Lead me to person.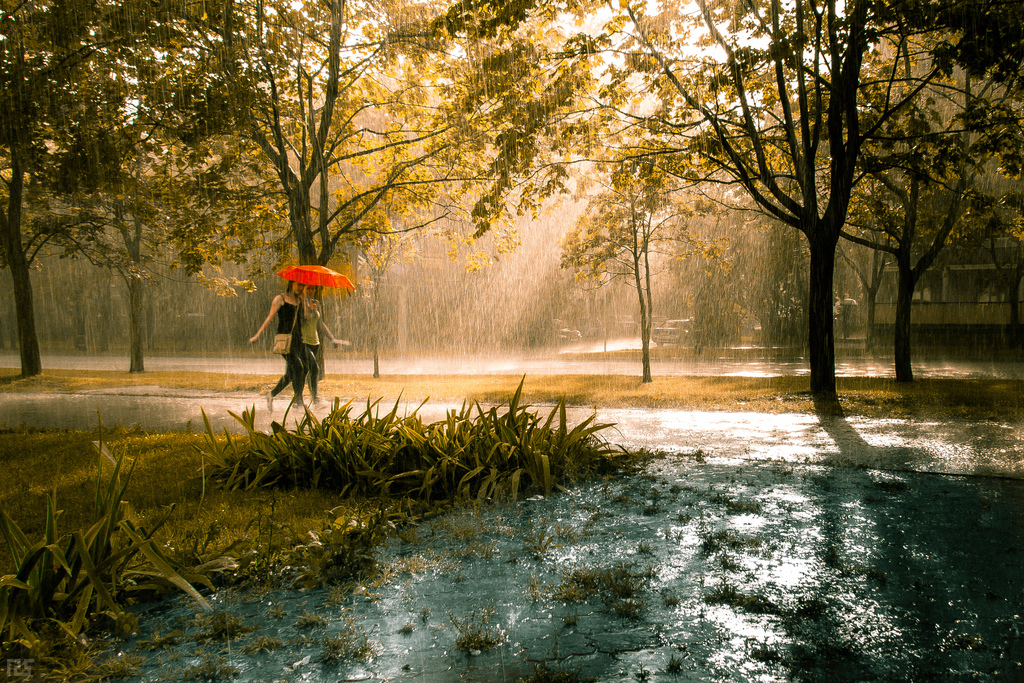
Lead to x1=298 y1=286 x2=351 y2=415.
